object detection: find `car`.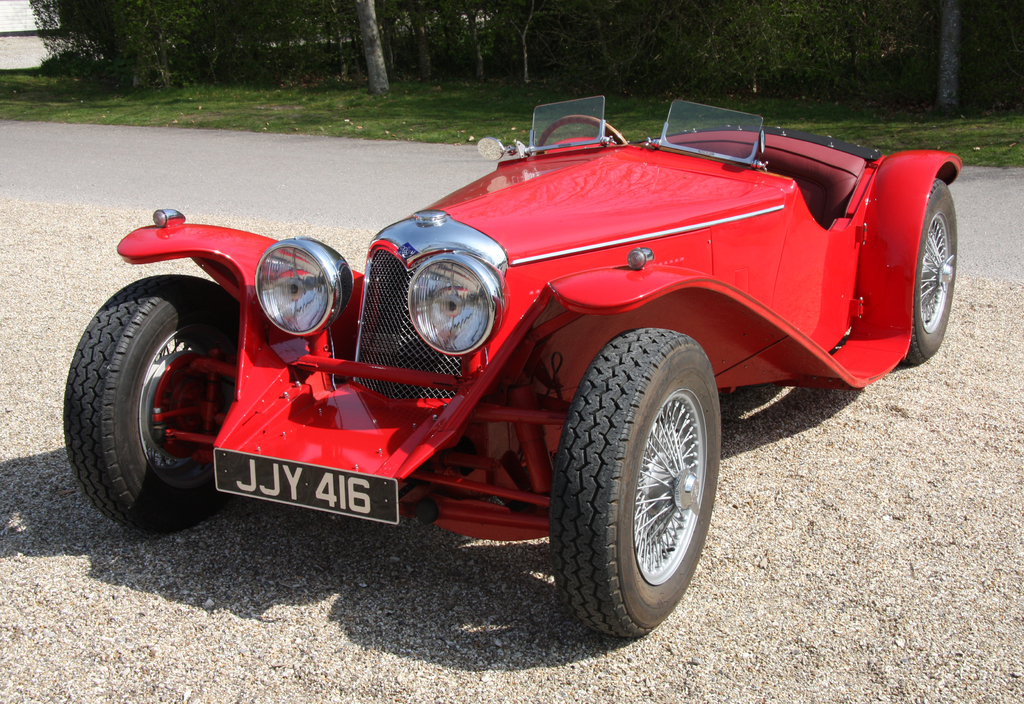
select_region(62, 97, 963, 641).
